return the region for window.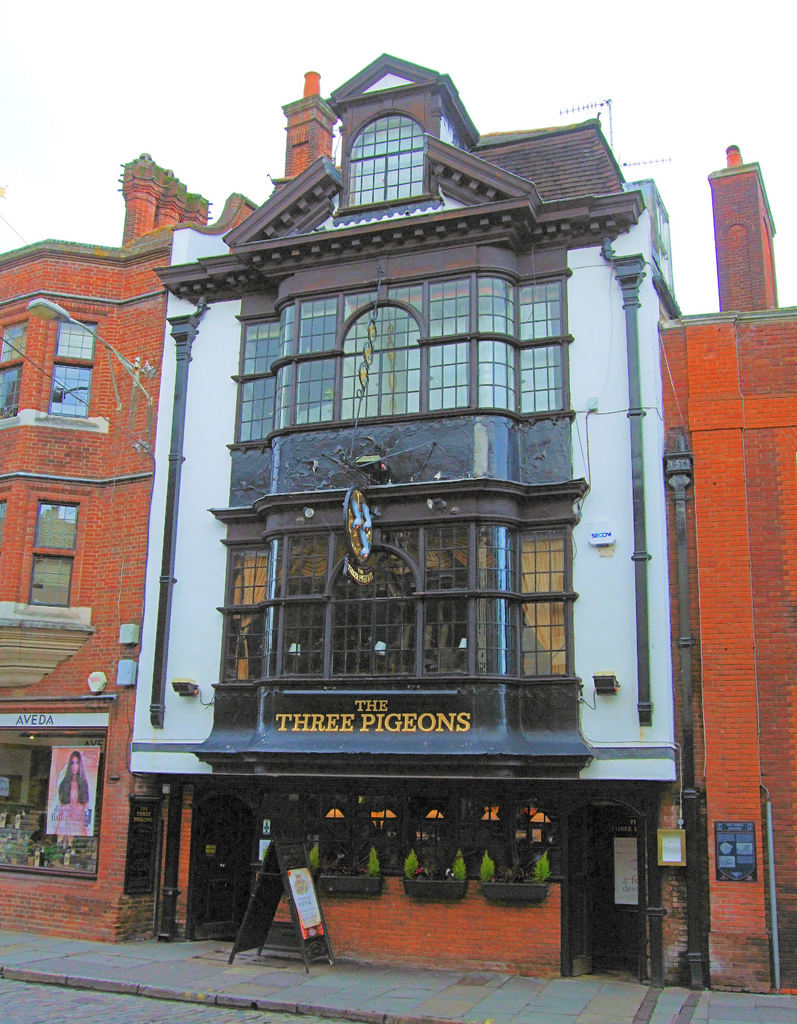
333/101/436/213.
